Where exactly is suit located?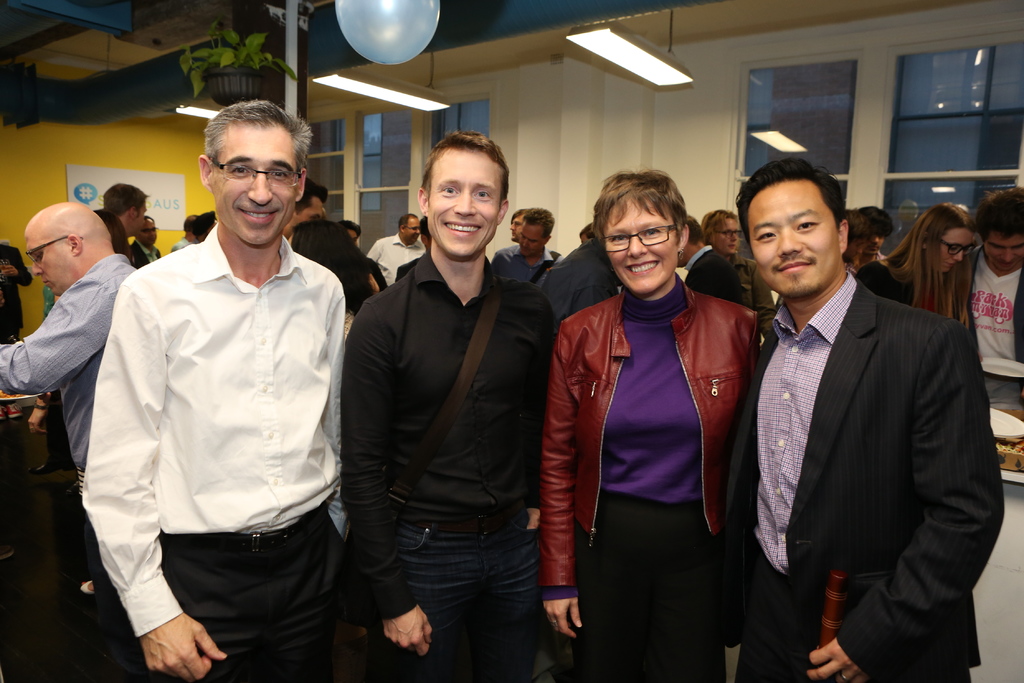
Its bounding box is BBox(127, 238, 161, 266).
